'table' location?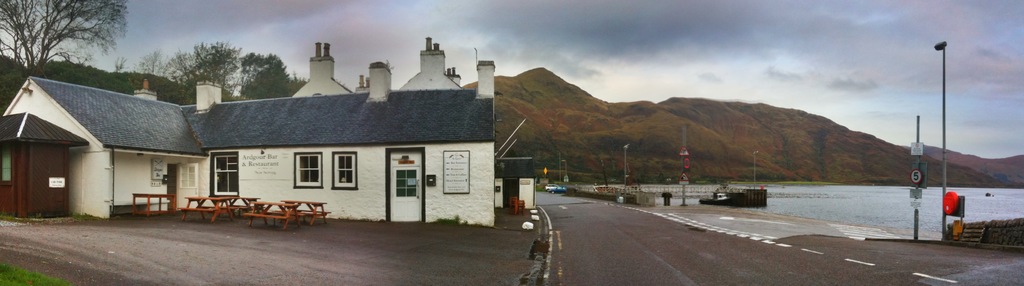
region(237, 199, 301, 228)
